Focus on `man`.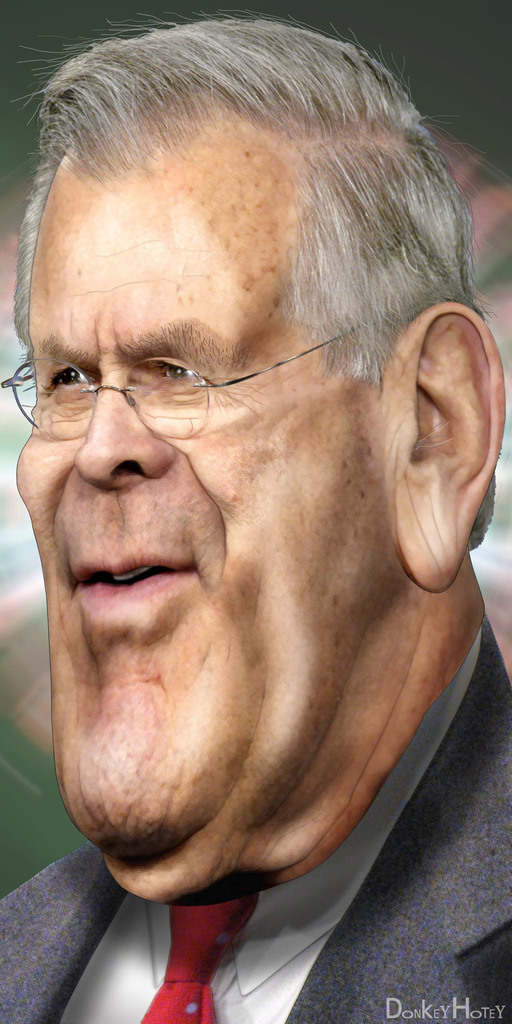
Focused at 0/1/511/1023.
